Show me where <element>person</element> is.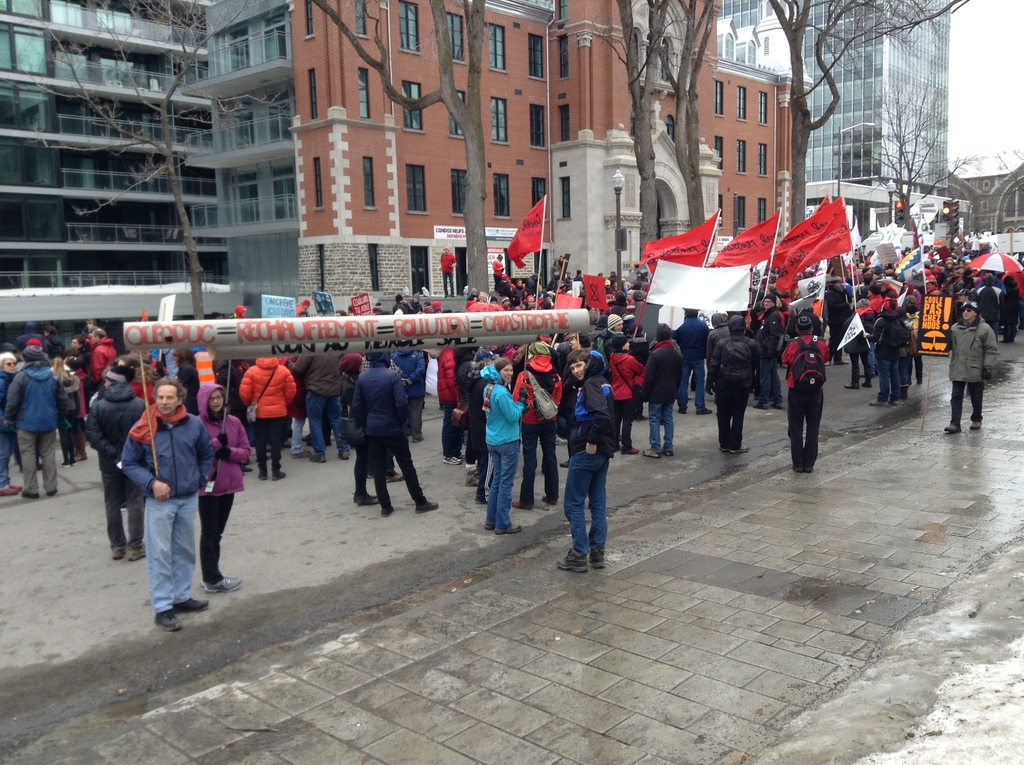
<element>person</element> is at [184, 371, 254, 593].
